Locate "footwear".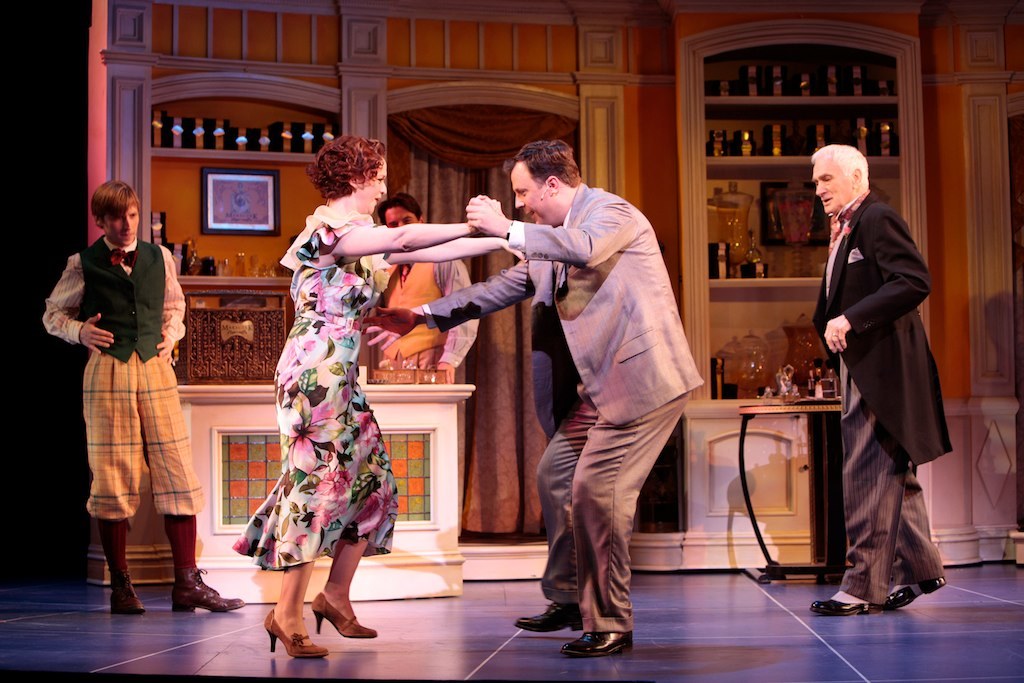
Bounding box: bbox=(311, 589, 378, 642).
